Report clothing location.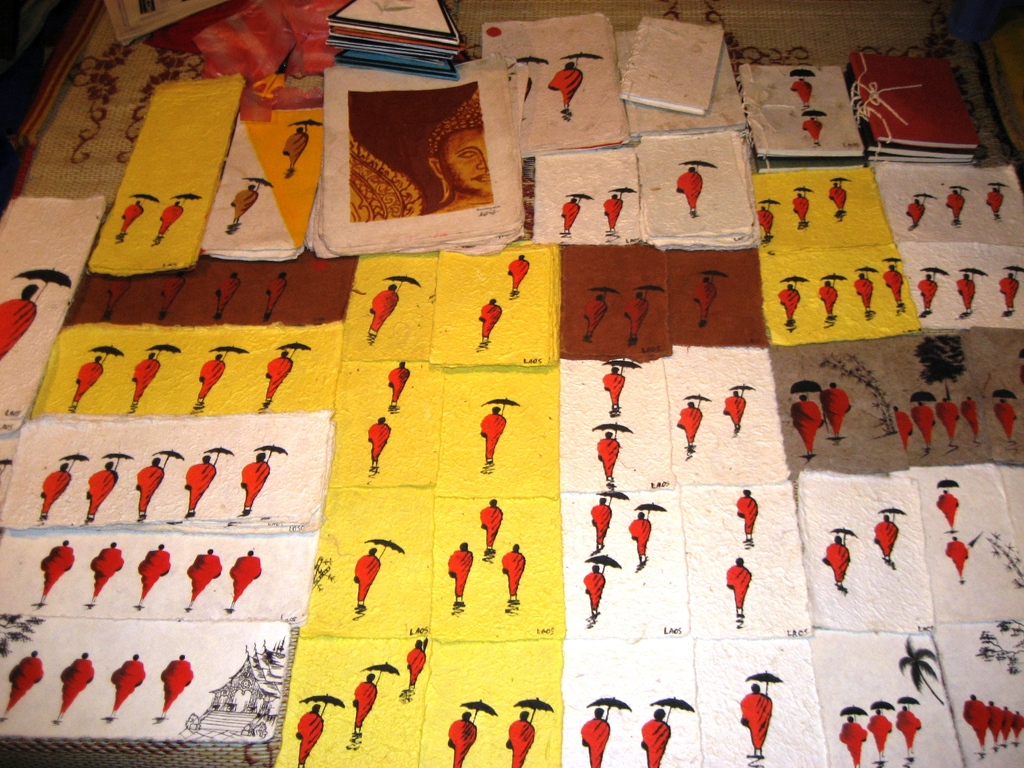
Report: {"x1": 132, "y1": 460, "x2": 167, "y2": 515}.
